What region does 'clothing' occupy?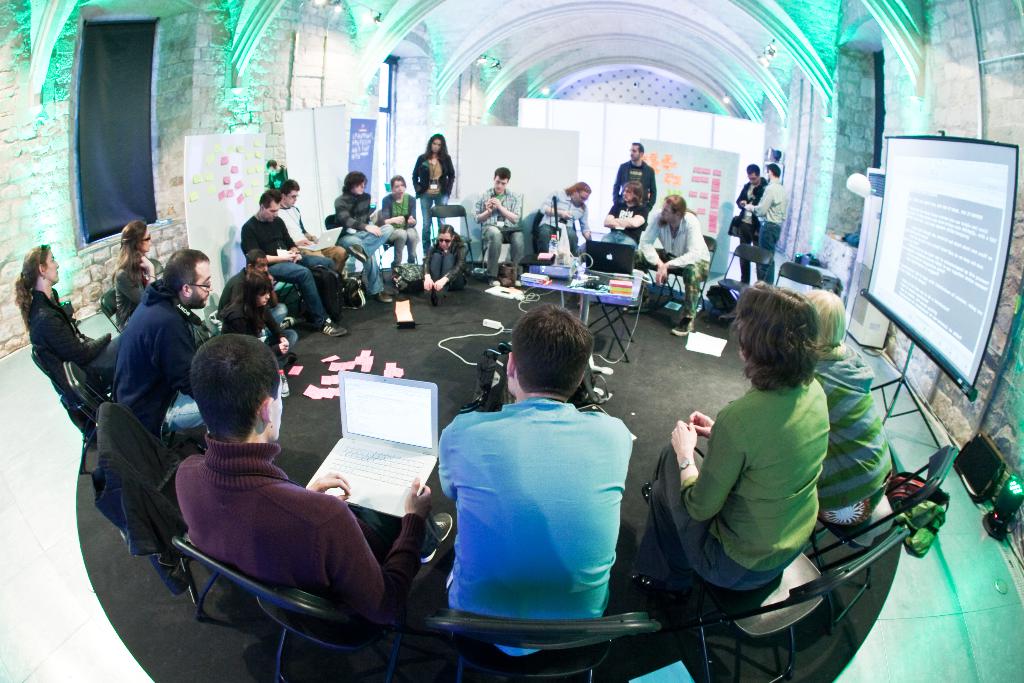
<box>218,270,266,325</box>.
